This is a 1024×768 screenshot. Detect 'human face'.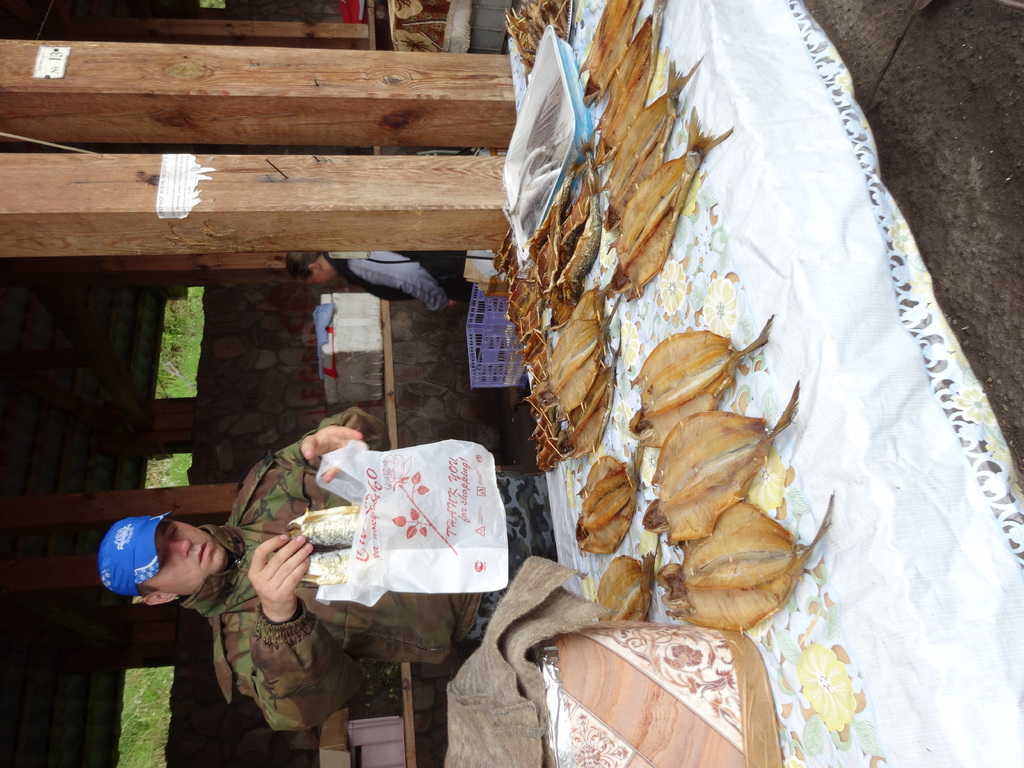
(307, 269, 338, 285).
